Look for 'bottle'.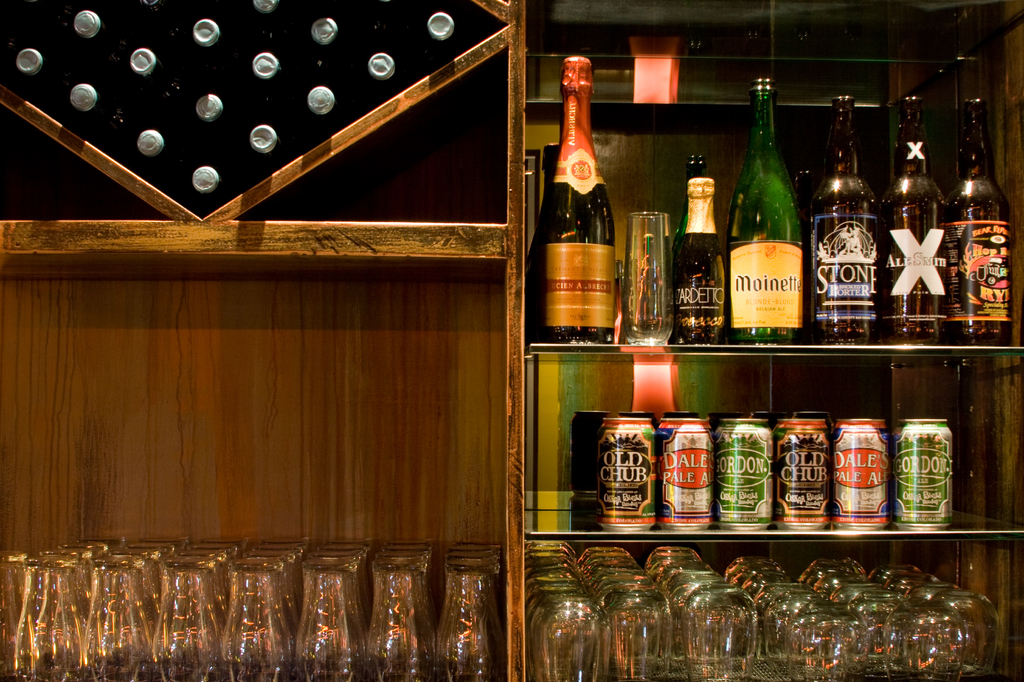
Found: <box>179,88,222,155</box>.
